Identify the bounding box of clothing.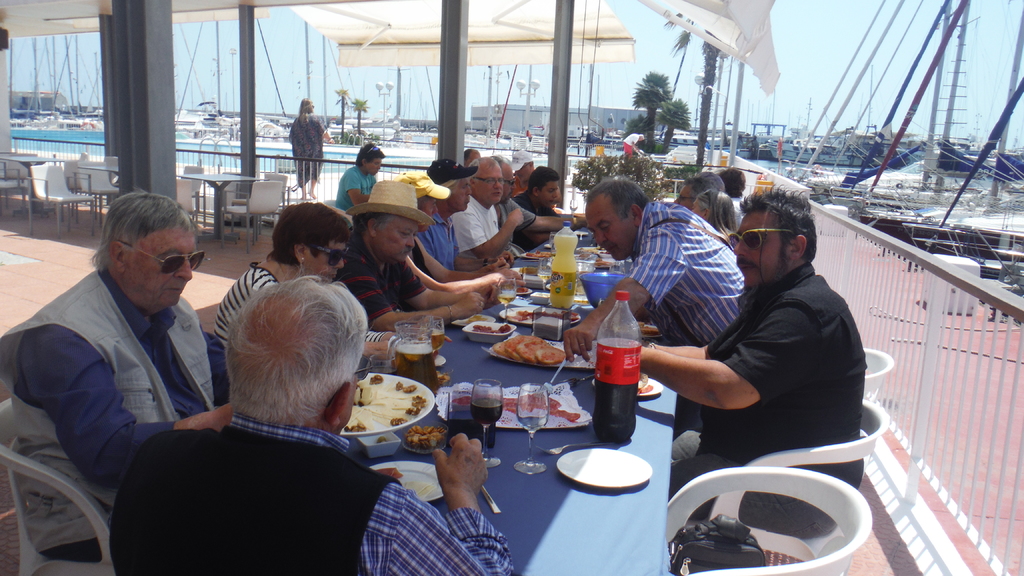
[289,111,323,183].
